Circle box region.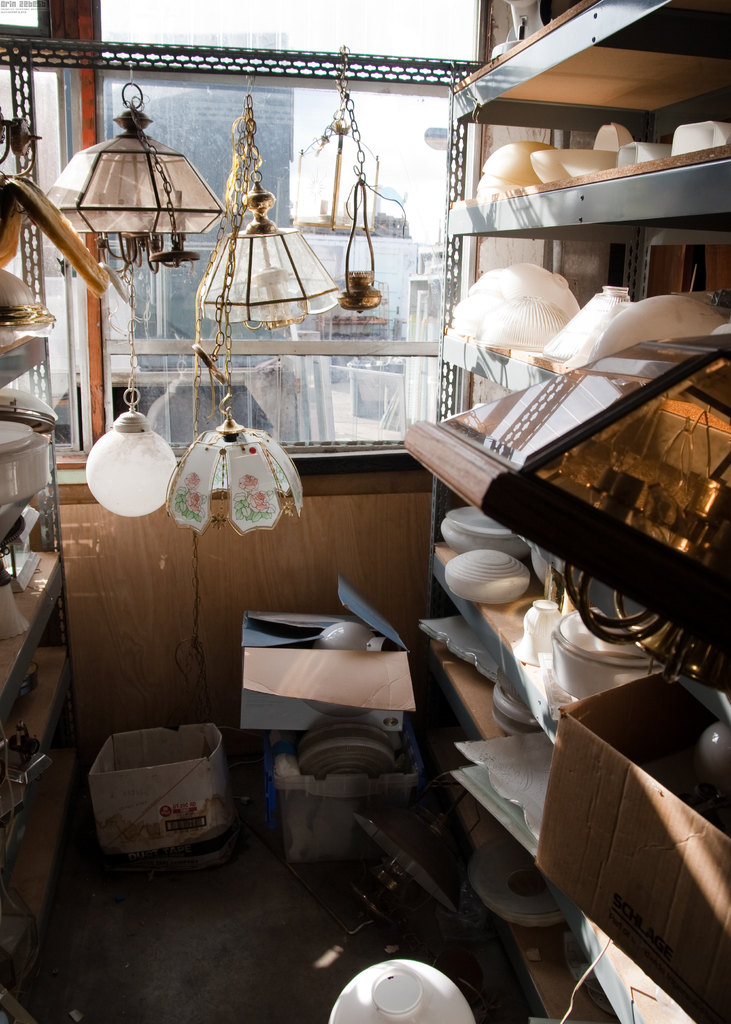
Region: <region>243, 573, 407, 735</region>.
